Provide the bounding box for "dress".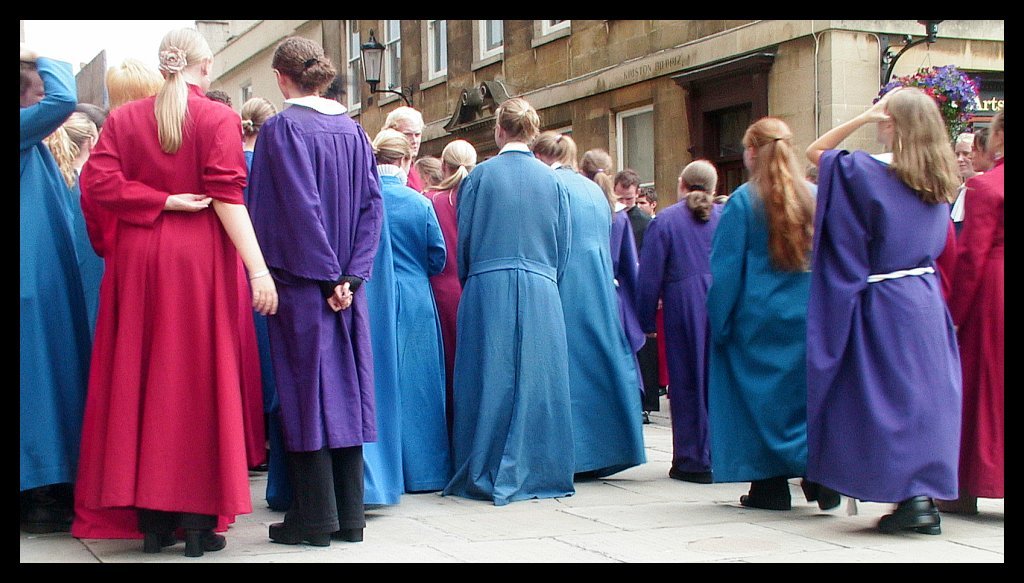
[left=710, top=175, right=817, bottom=482].
